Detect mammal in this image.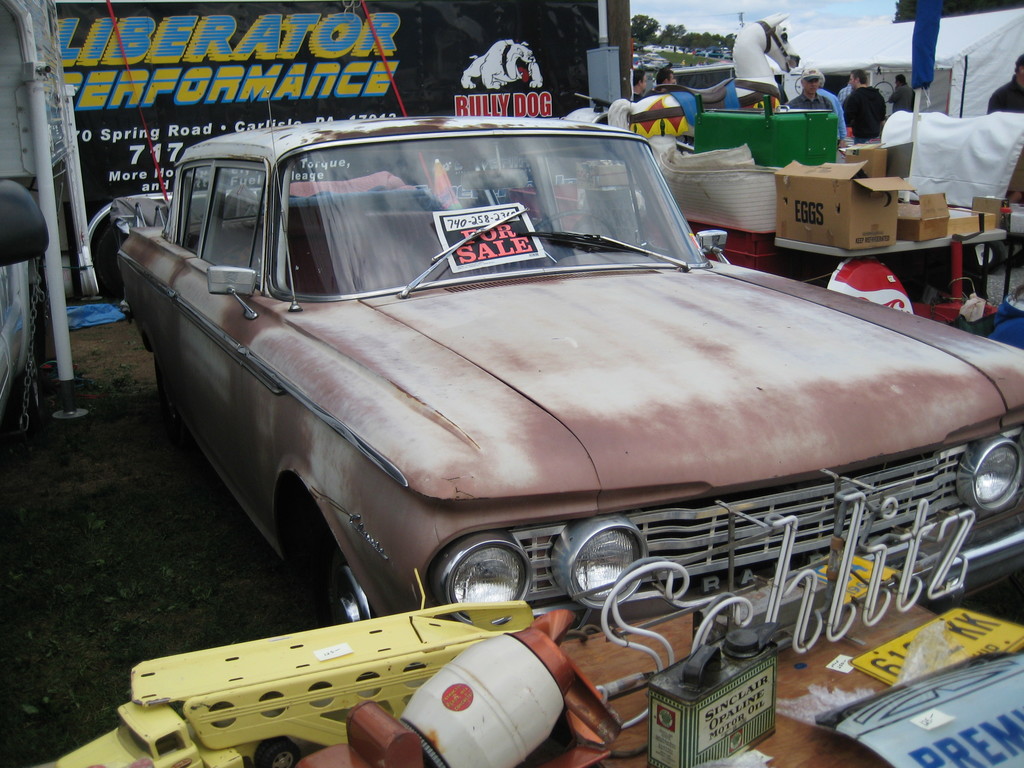
Detection: bbox=(822, 67, 845, 144).
